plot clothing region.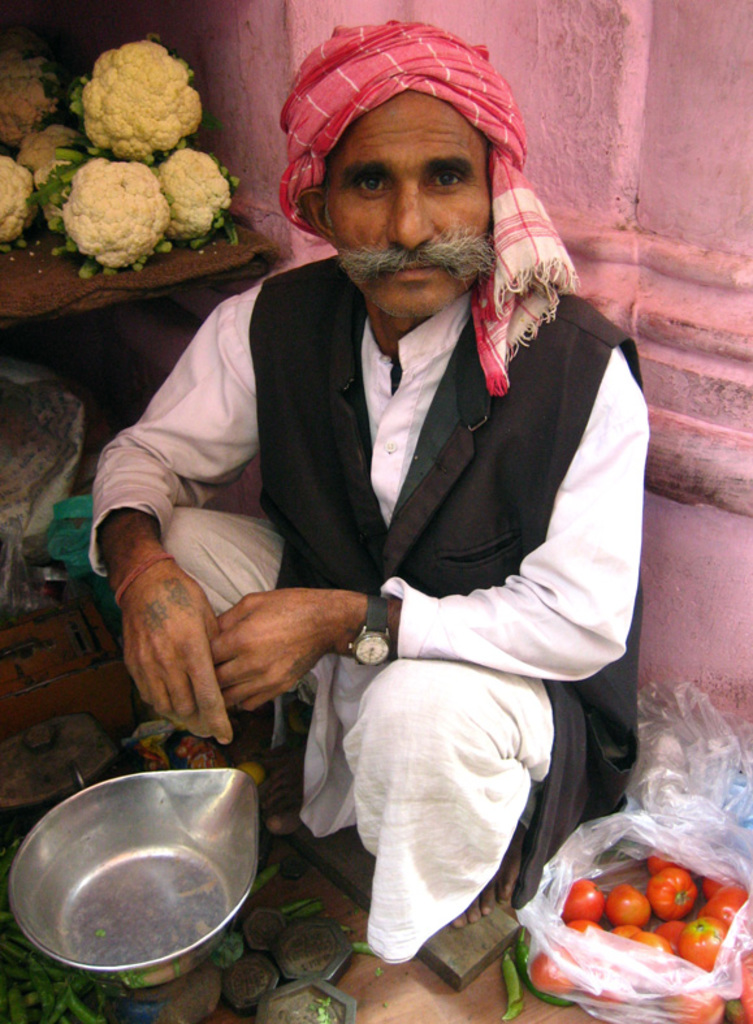
Plotted at 86 281 668 1016.
